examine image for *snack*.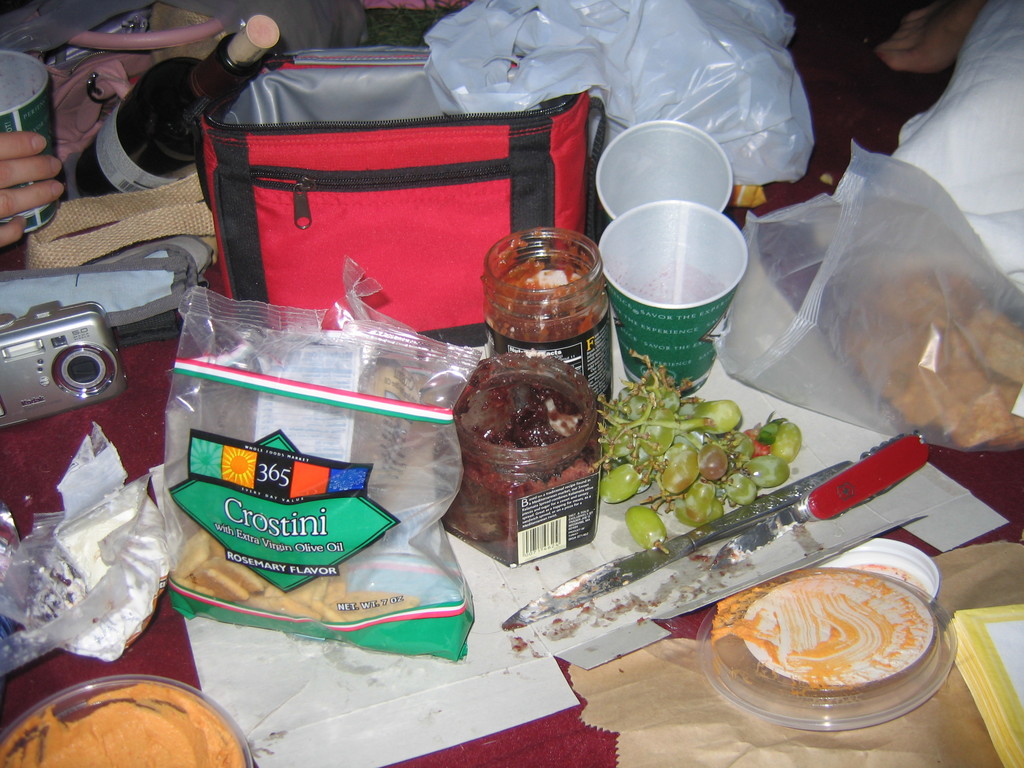
Examination result: {"left": 154, "top": 273, "right": 509, "bottom": 656}.
